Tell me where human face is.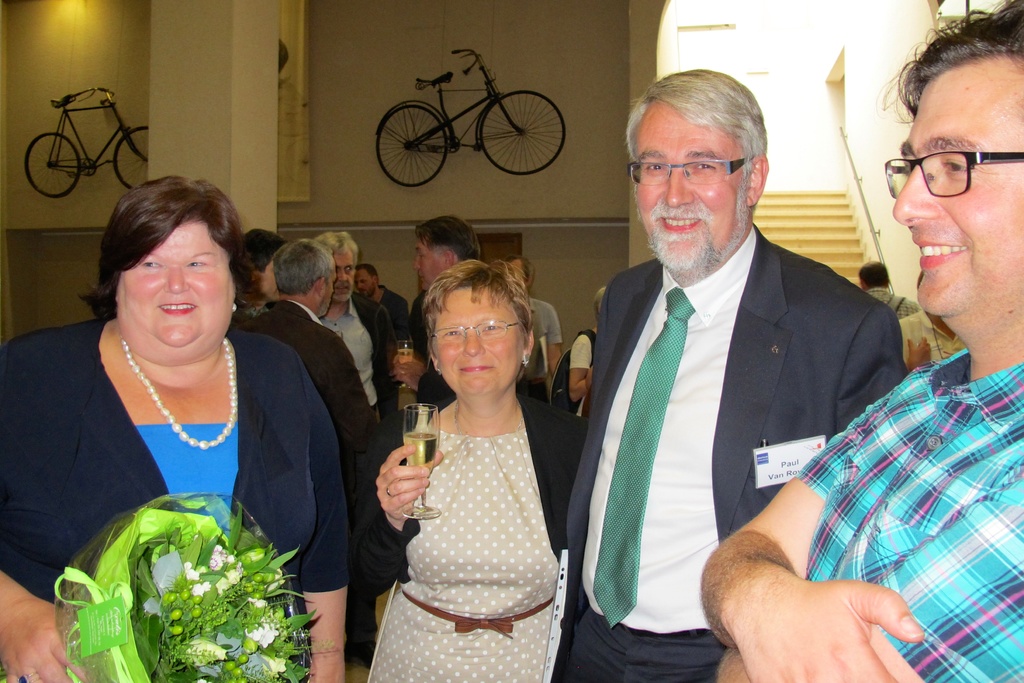
human face is at [x1=115, y1=226, x2=236, y2=352].
